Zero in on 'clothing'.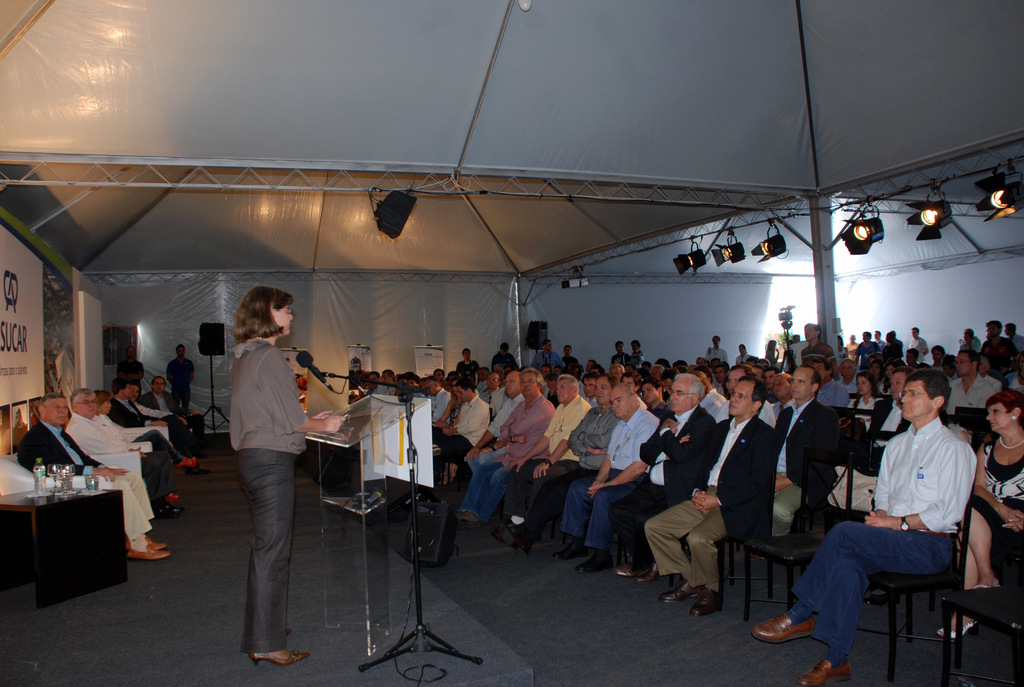
Zeroed in: [68,406,178,504].
